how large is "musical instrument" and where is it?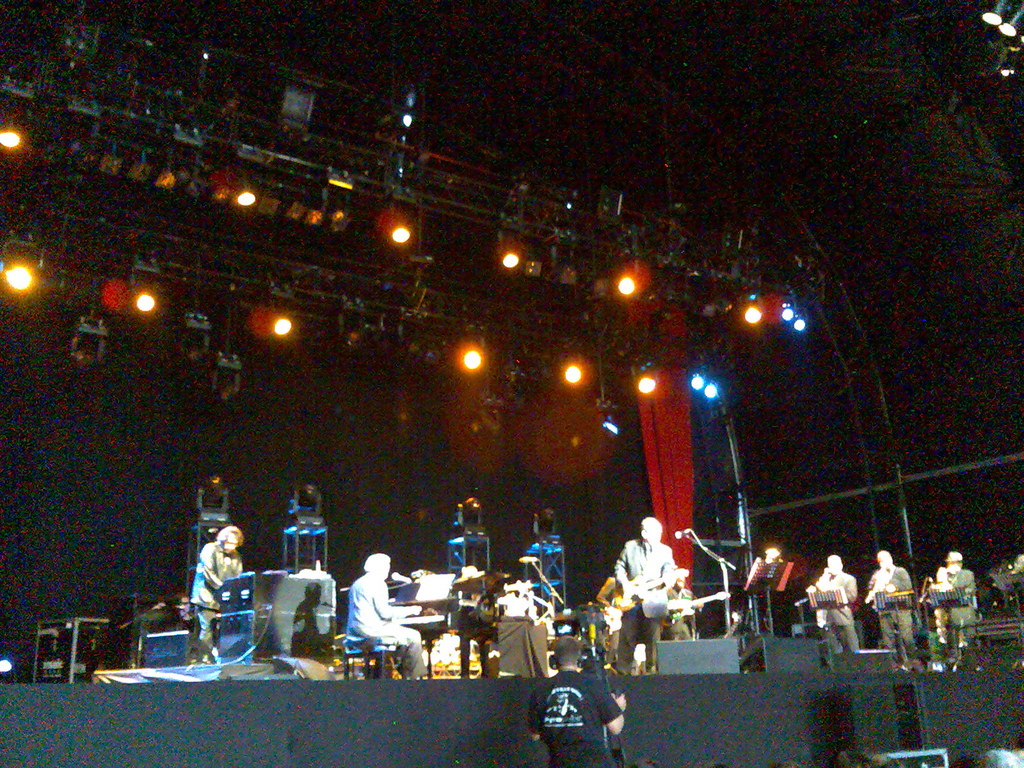
Bounding box: locate(594, 596, 624, 632).
